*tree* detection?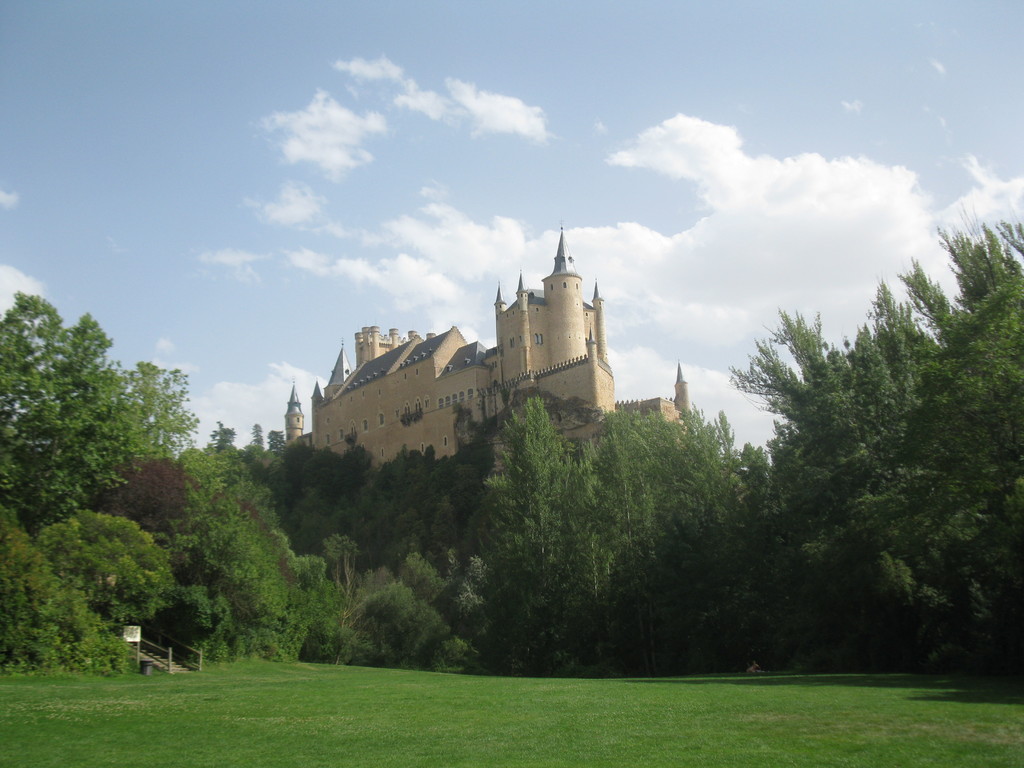
[897,256,959,370]
